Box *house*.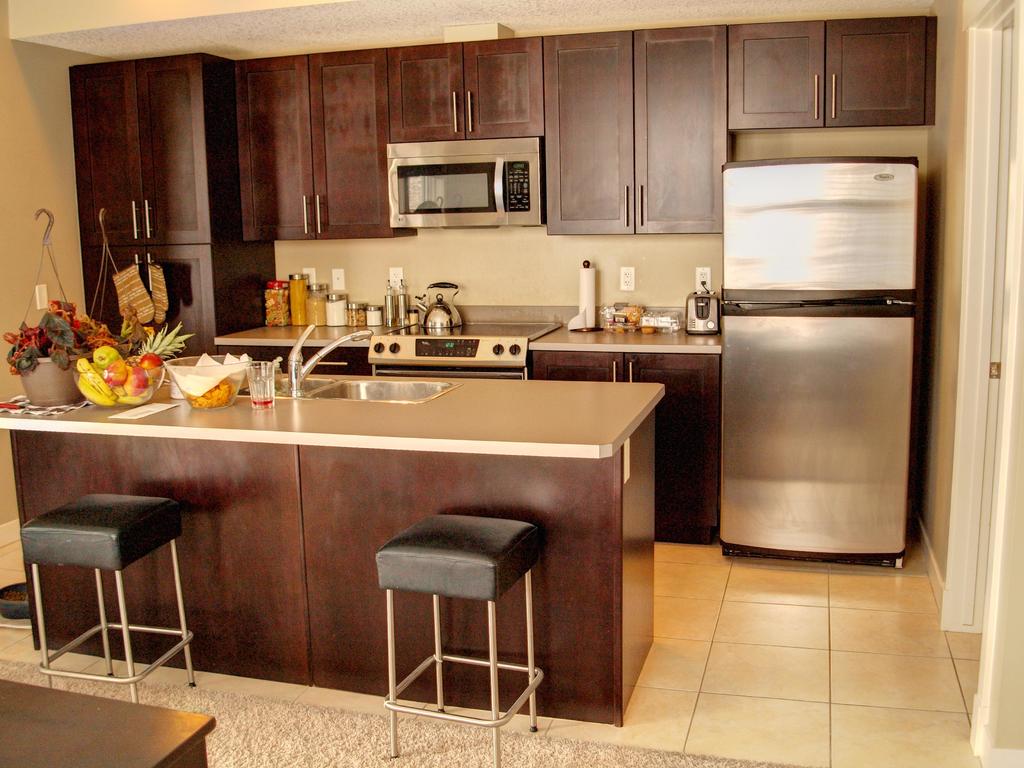
box=[0, 0, 1023, 767].
